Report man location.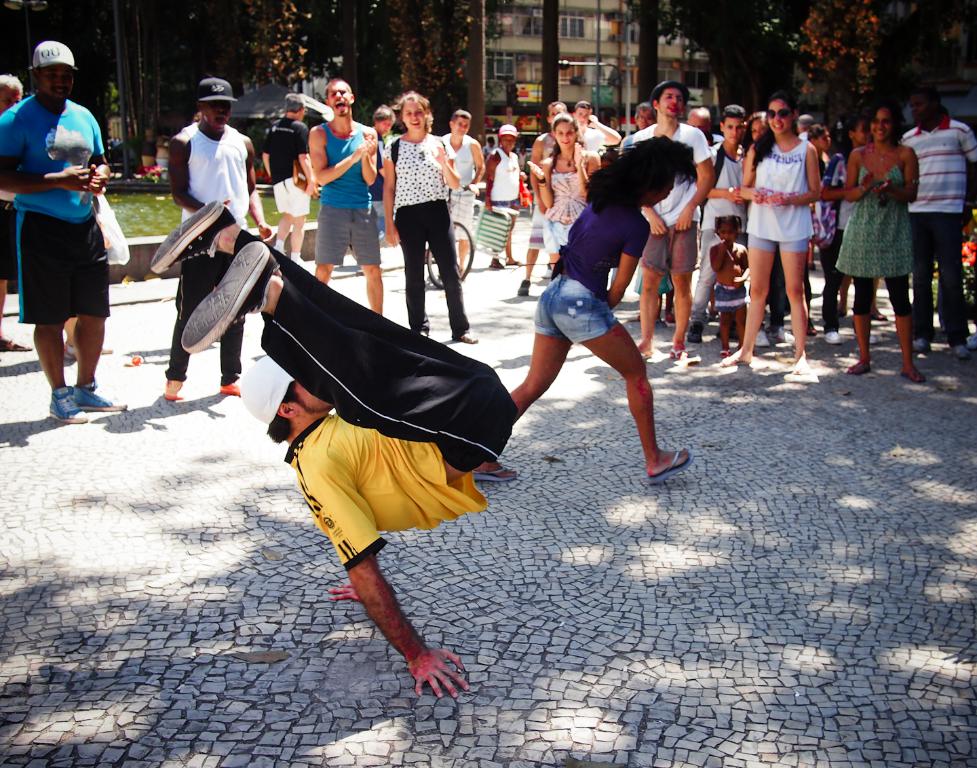
Report: bbox(438, 111, 486, 295).
